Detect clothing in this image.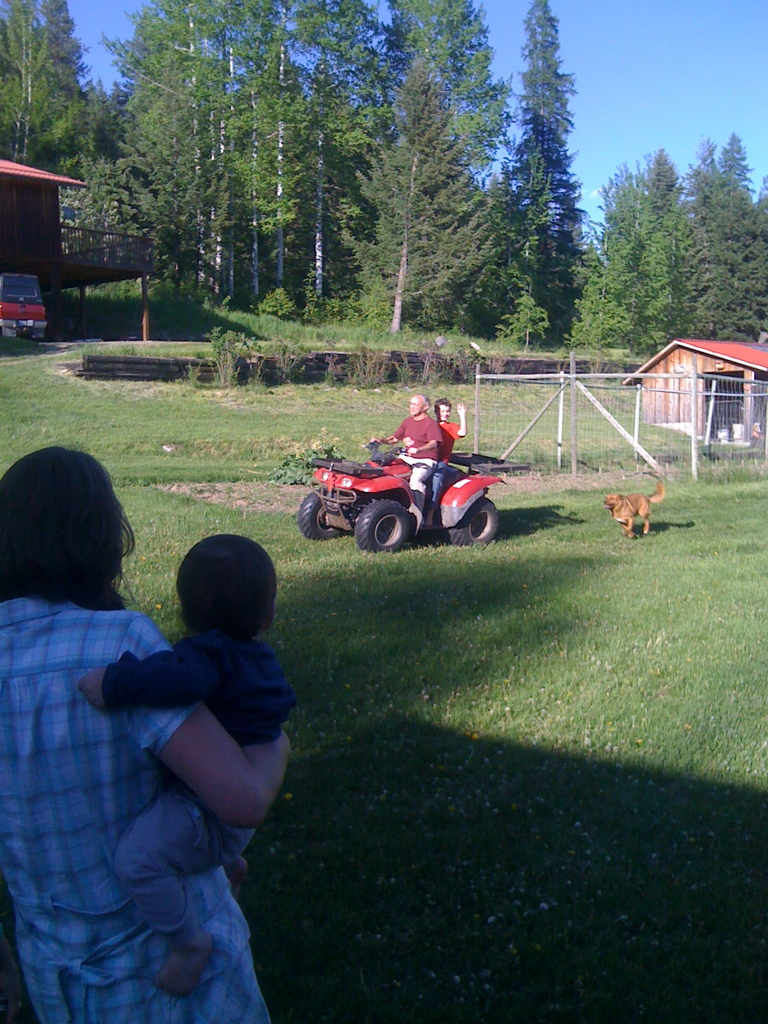
Detection: left=0, top=591, right=272, bottom=1023.
